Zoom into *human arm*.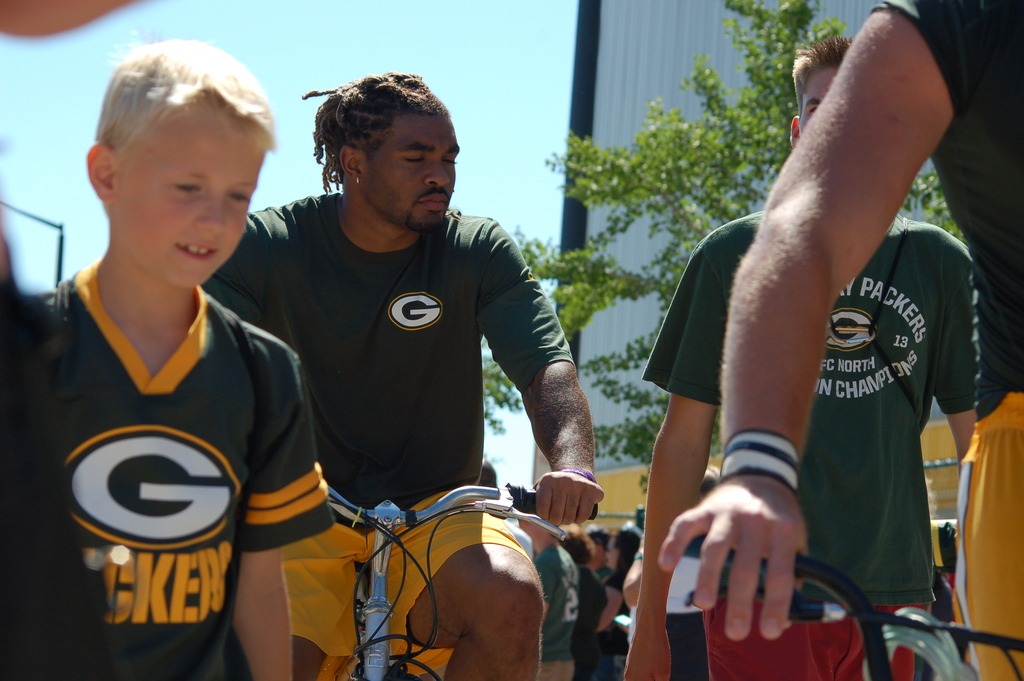
Zoom target: left=202, top=217, right=271, bottom=329.
